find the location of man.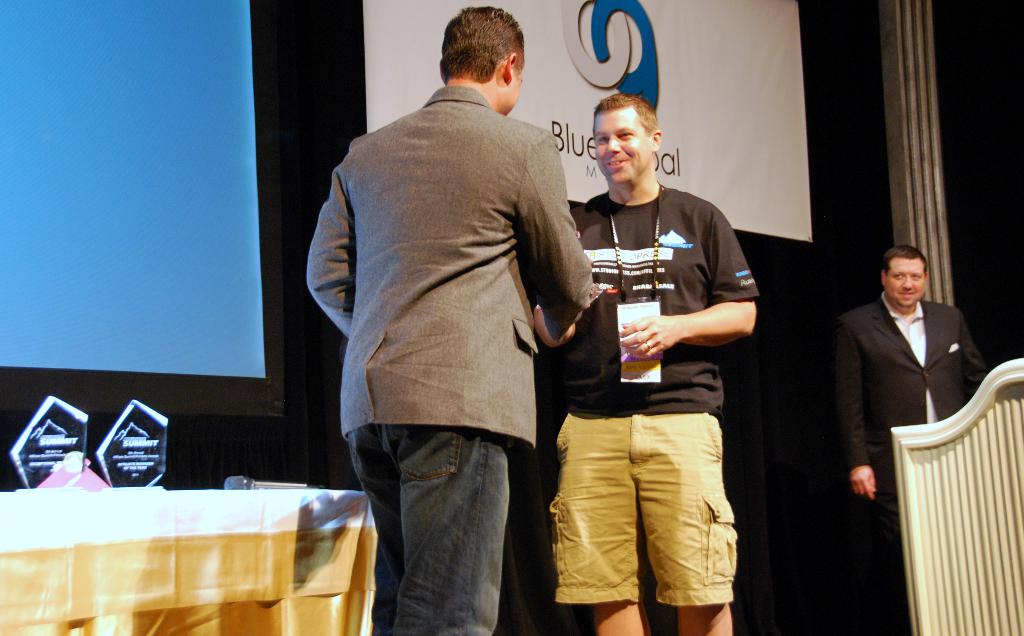
Location: l=306, t=3, r=594, b=635.
